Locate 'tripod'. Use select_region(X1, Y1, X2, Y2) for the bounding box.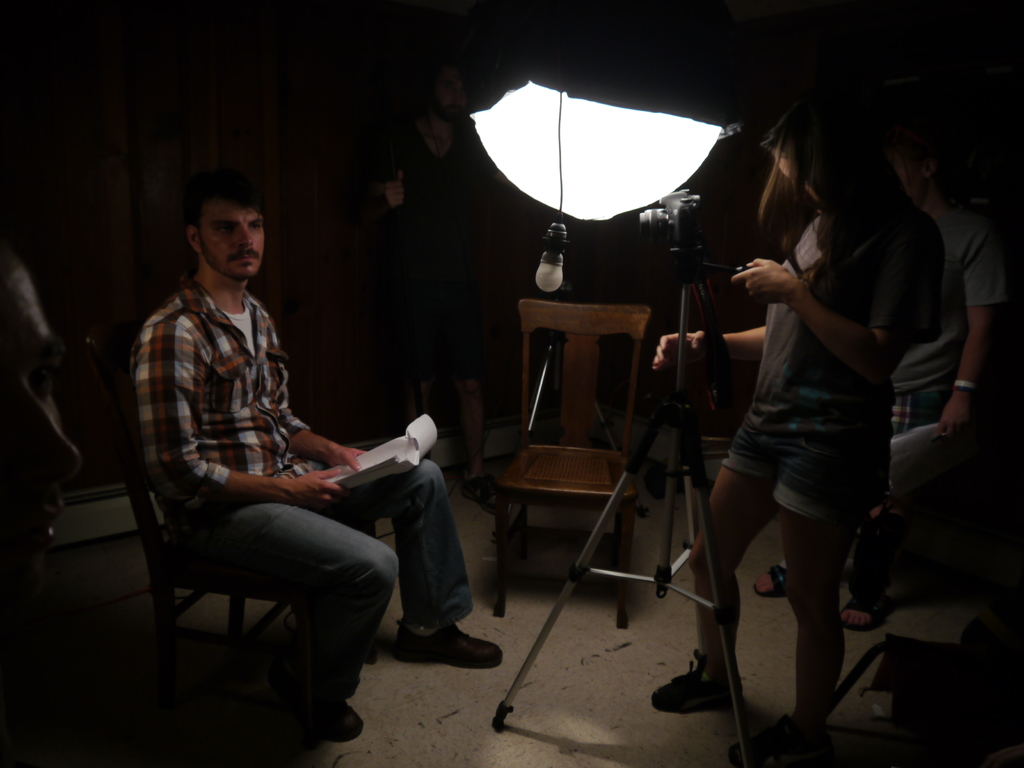
select_region(493, 250, 752, 767).
